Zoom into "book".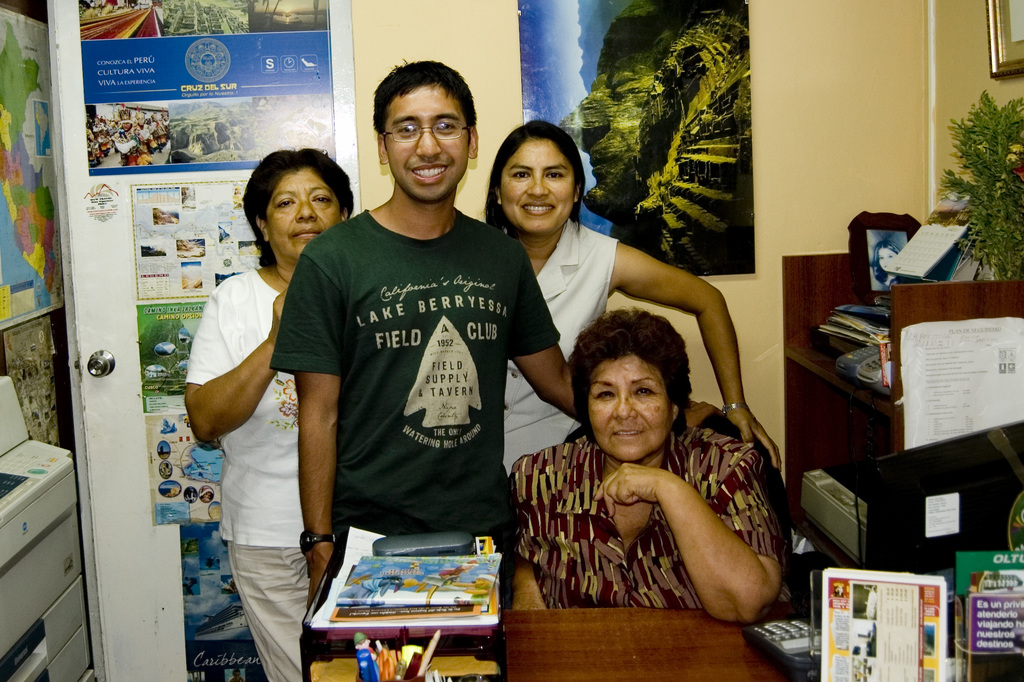
Zoom target: box(333, 550, 497, 608).
